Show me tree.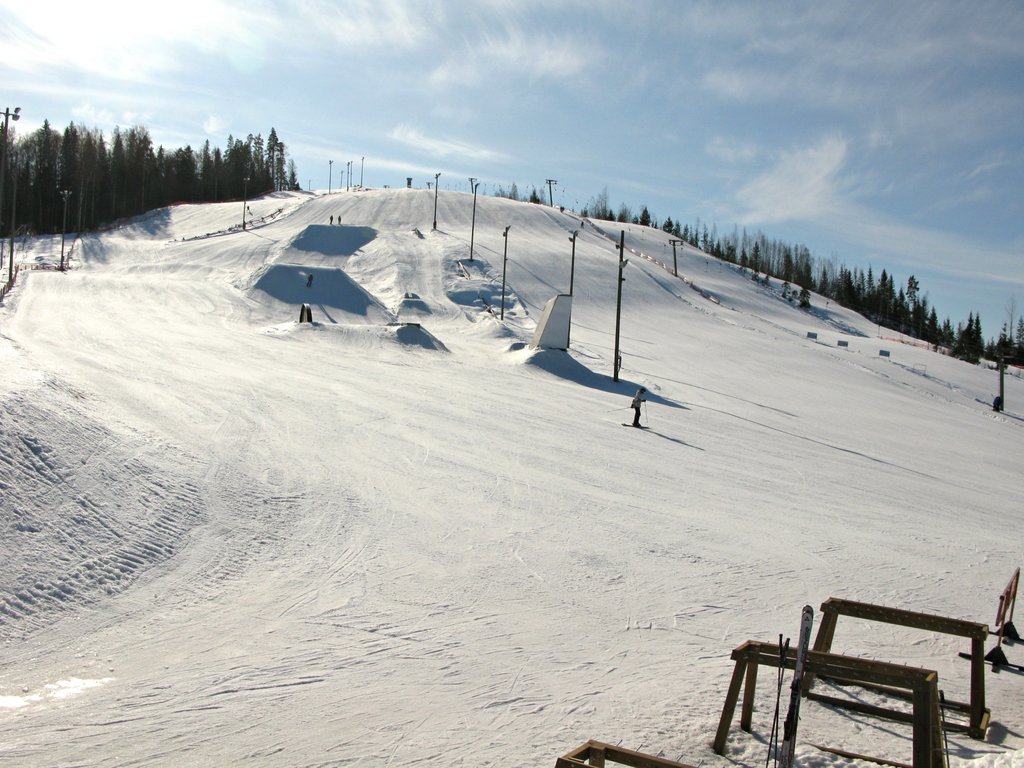
tree is here: [0, 118, 3, 230].
